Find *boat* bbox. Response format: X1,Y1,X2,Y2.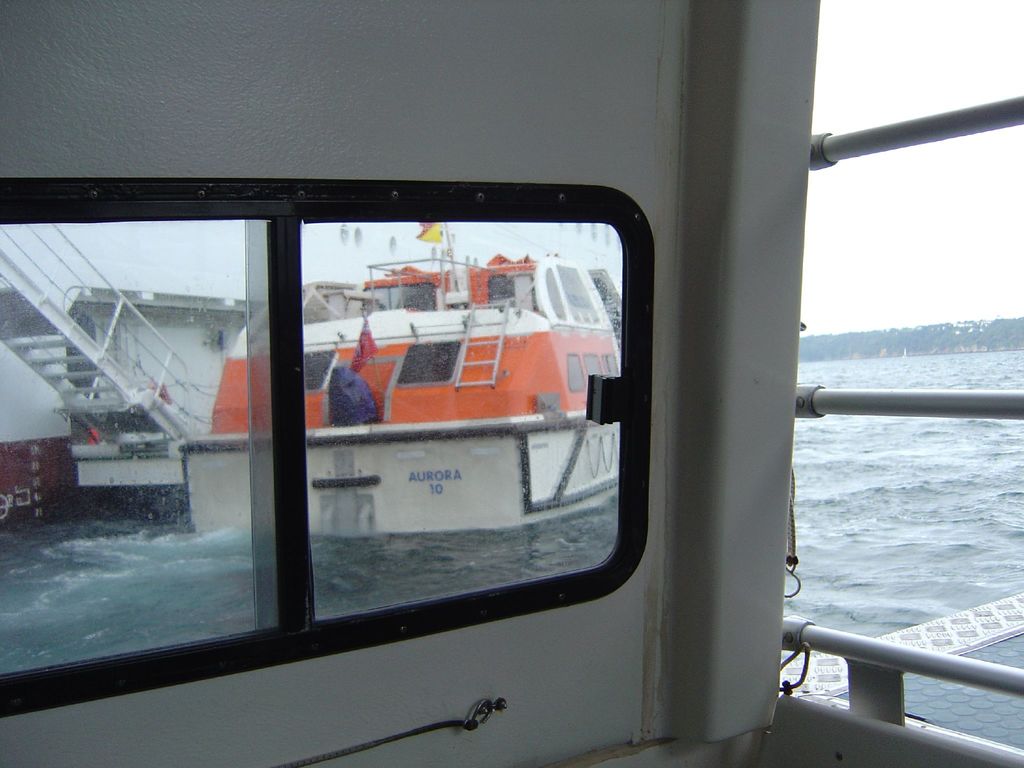
175,237,627,527.
